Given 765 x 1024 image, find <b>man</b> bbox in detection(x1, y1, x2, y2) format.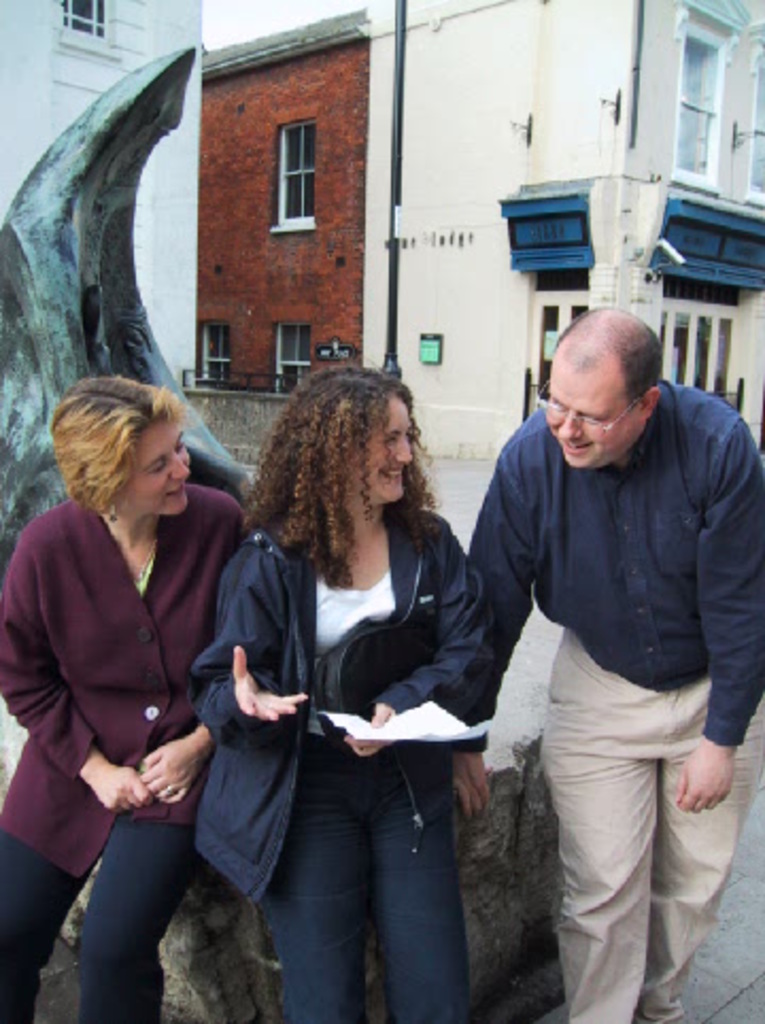
detection(455, 244, 750, 1011).
